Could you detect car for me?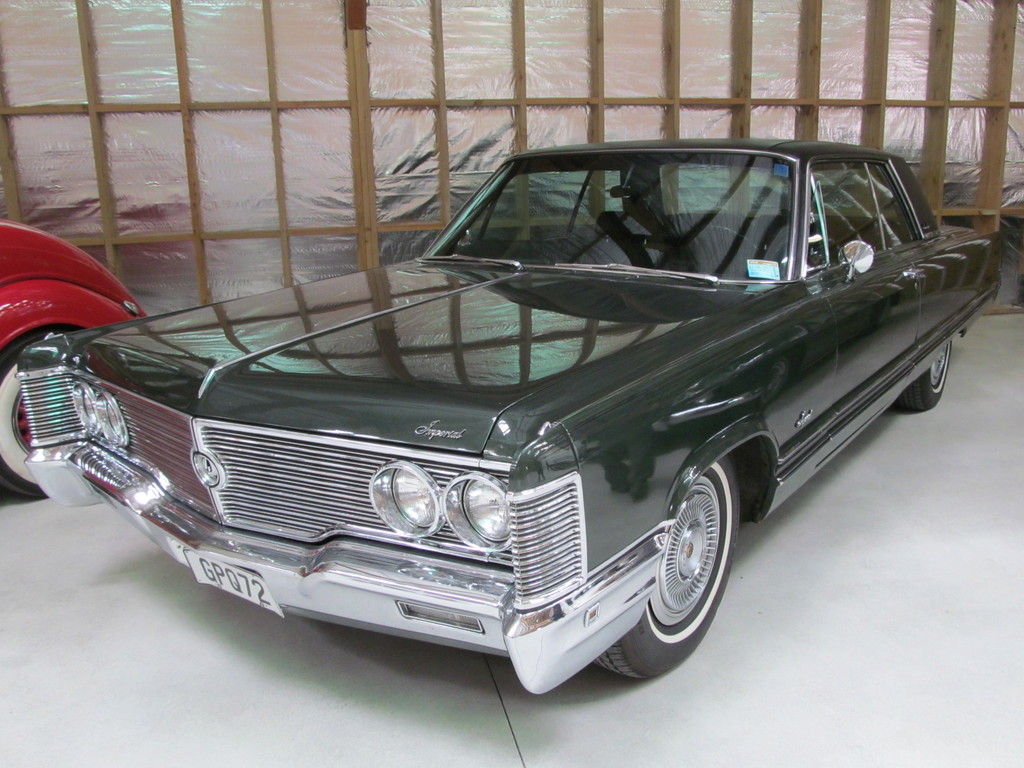
Detection result: [left=0, top=220, right=148, bottom=499].
